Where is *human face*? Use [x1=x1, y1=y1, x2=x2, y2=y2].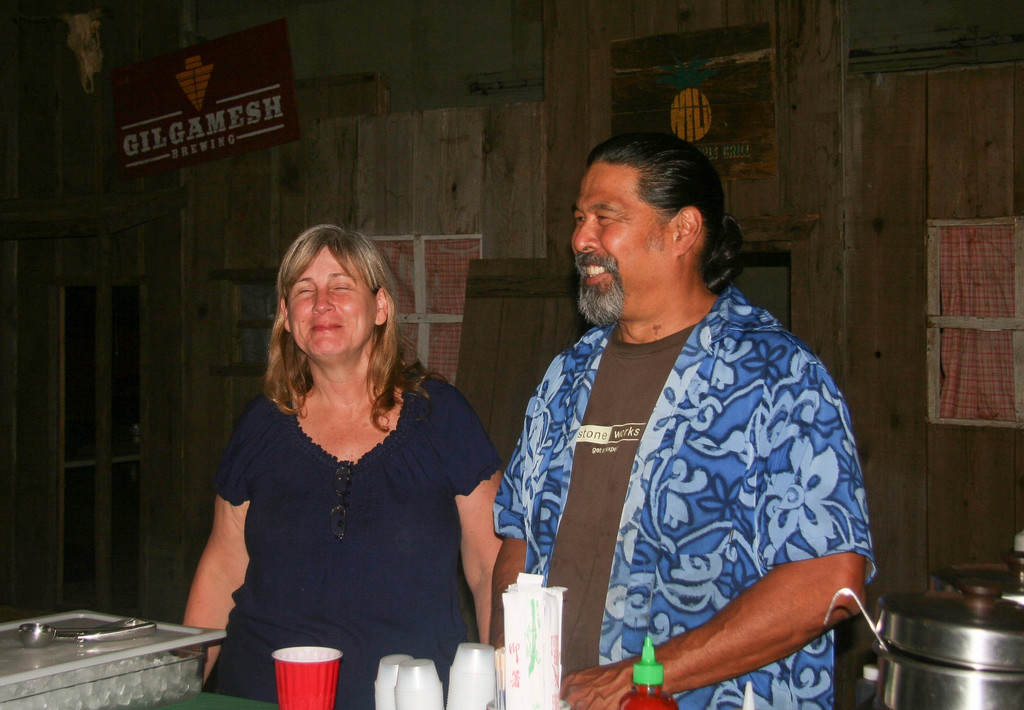
[x1=287, y1=243, x2=379, y2=355].
